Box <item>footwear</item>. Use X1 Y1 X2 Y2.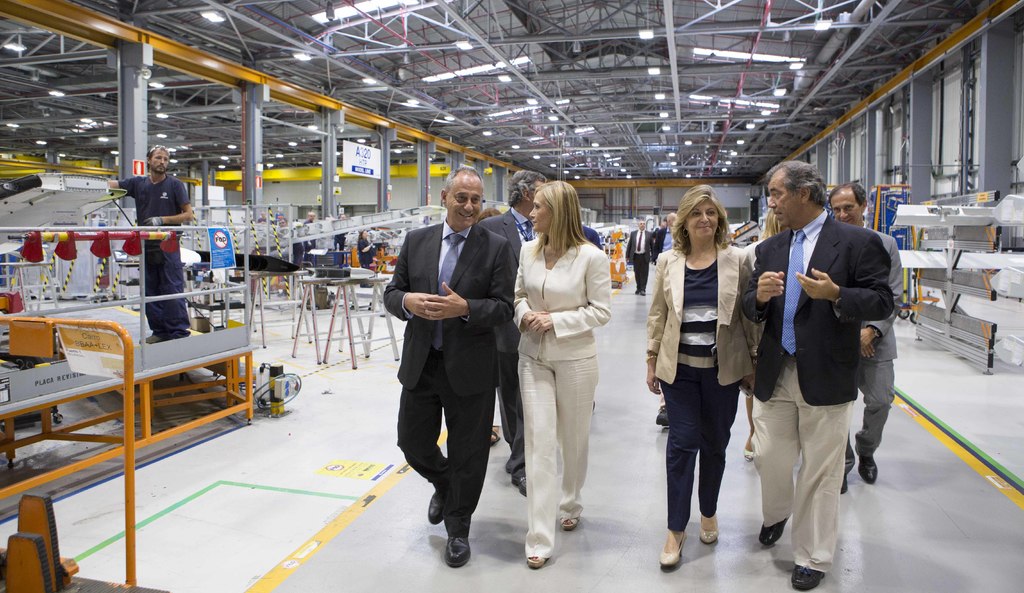
425 491 444 526.
